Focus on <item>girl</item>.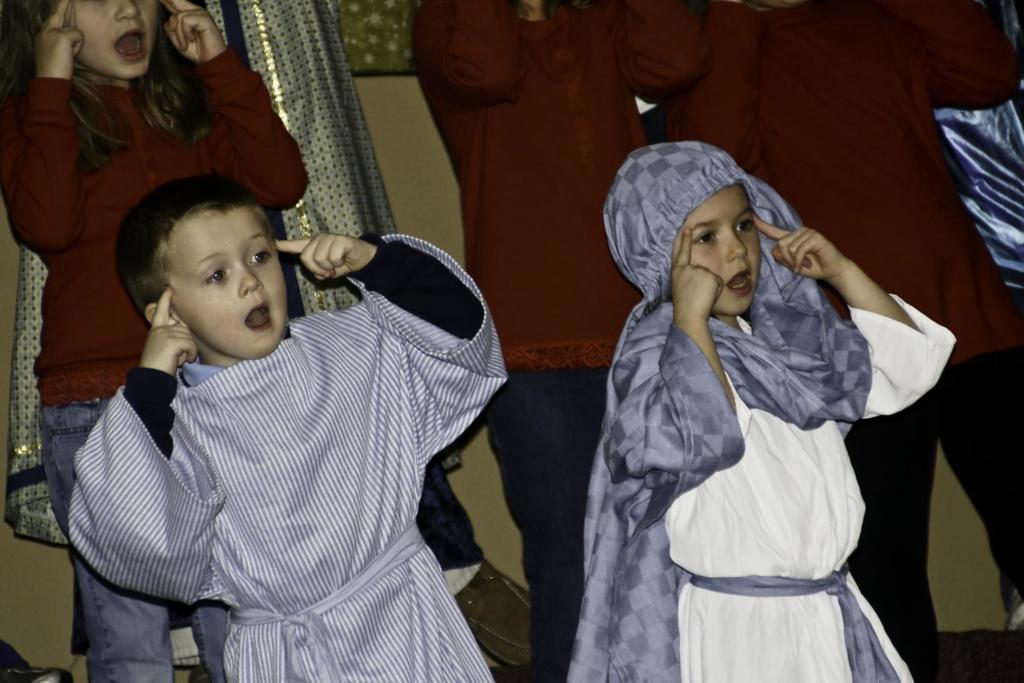
Focused at 2,0,325,682.
